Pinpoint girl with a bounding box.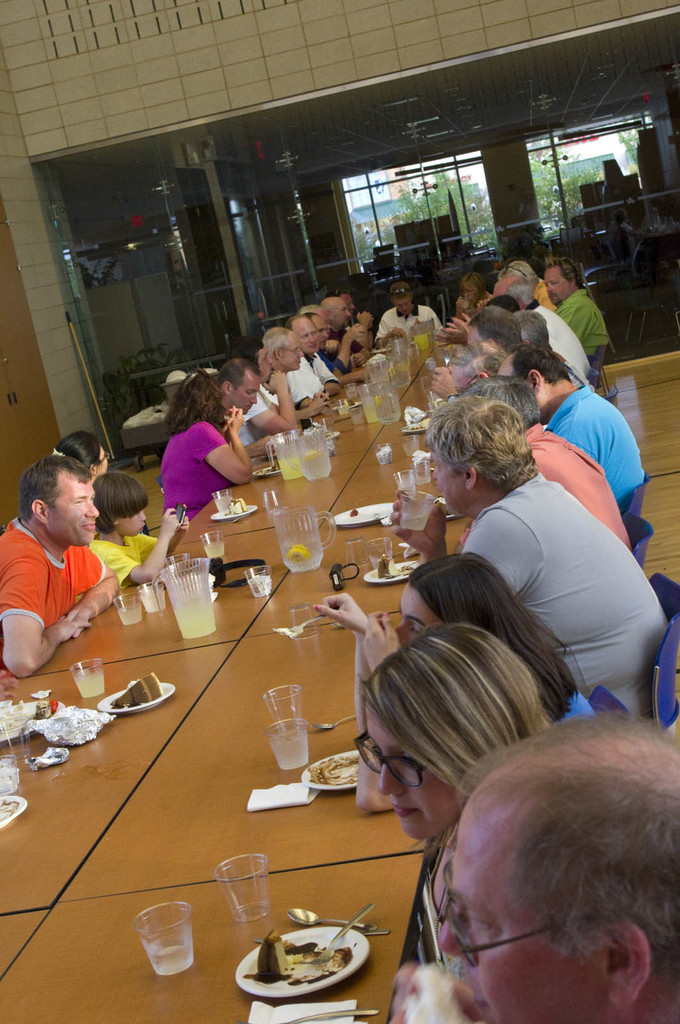
rect(312, 550, 596, 814).
